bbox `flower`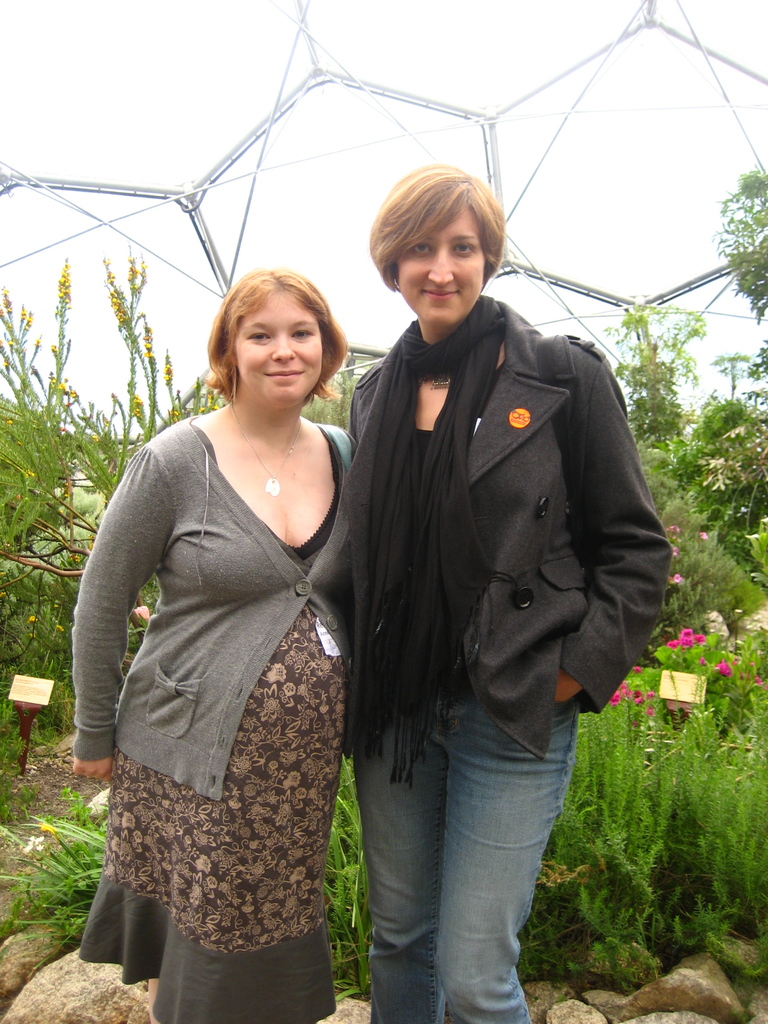
x1=668 y1=573 x2=684 y2=588
